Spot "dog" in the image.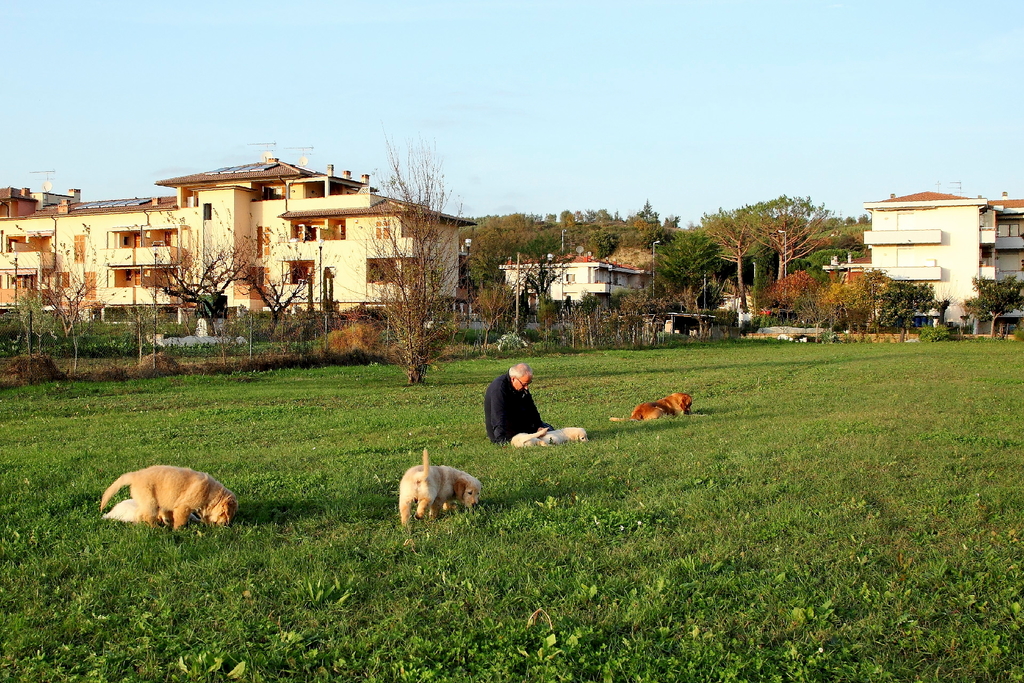
"dog" found at 610, 395, 692, 421.
